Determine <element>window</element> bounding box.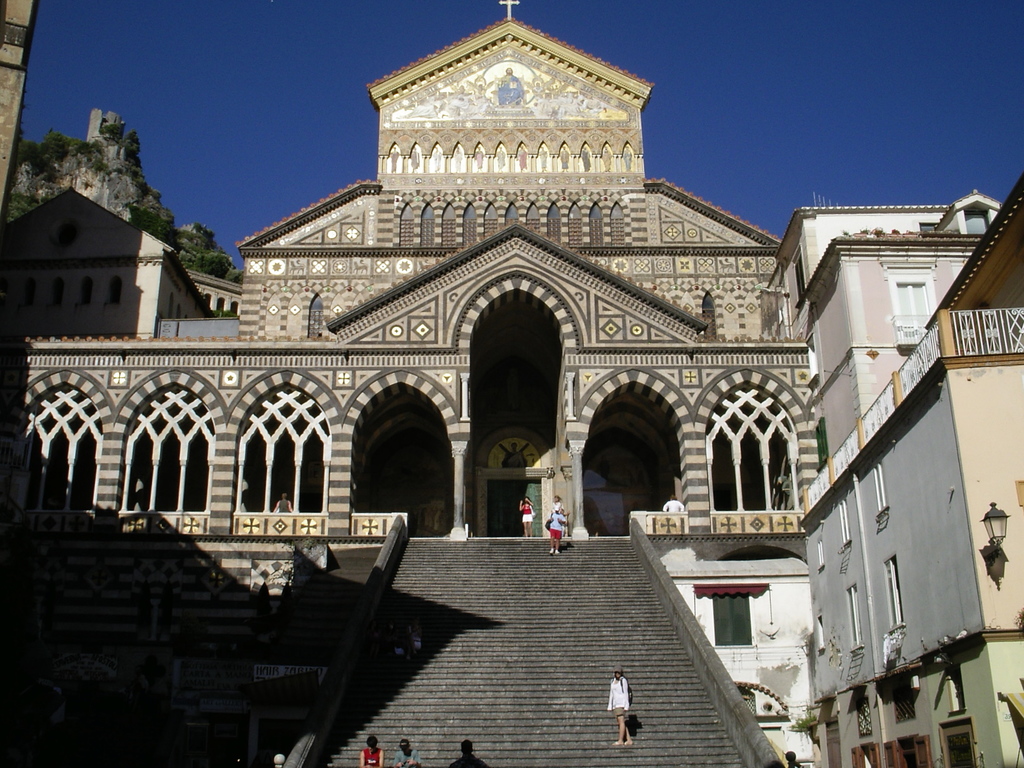
Determined: <region>854, 693, 877, 739</region>.
